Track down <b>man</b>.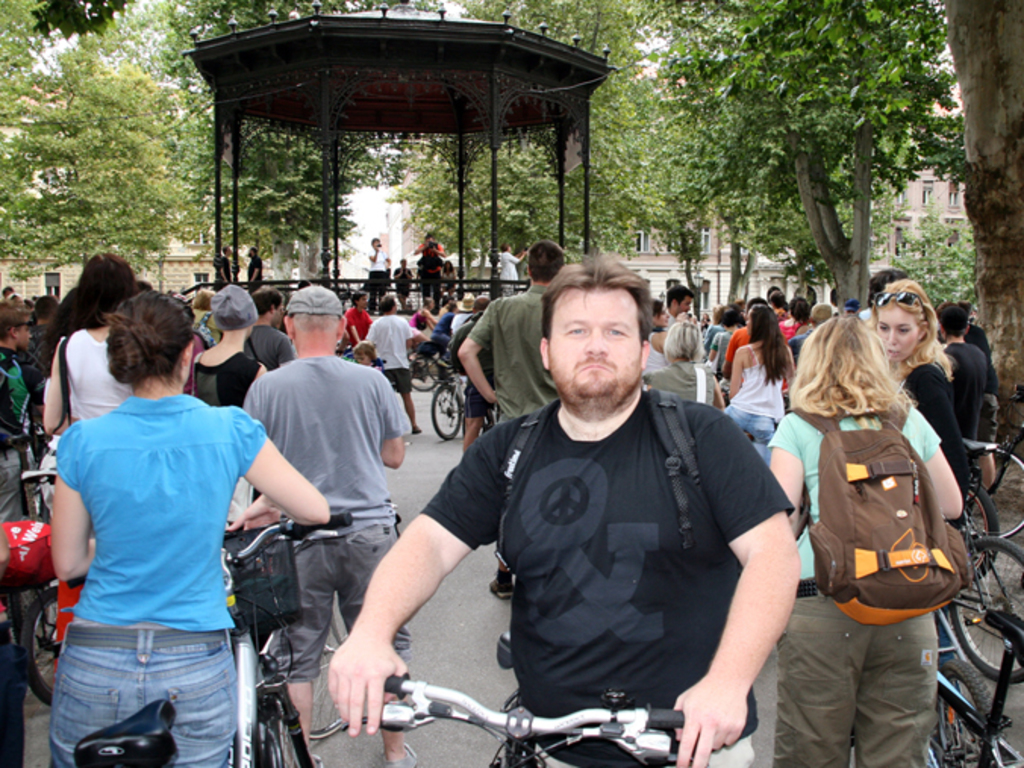
Tracked to (242,286,295,370).
